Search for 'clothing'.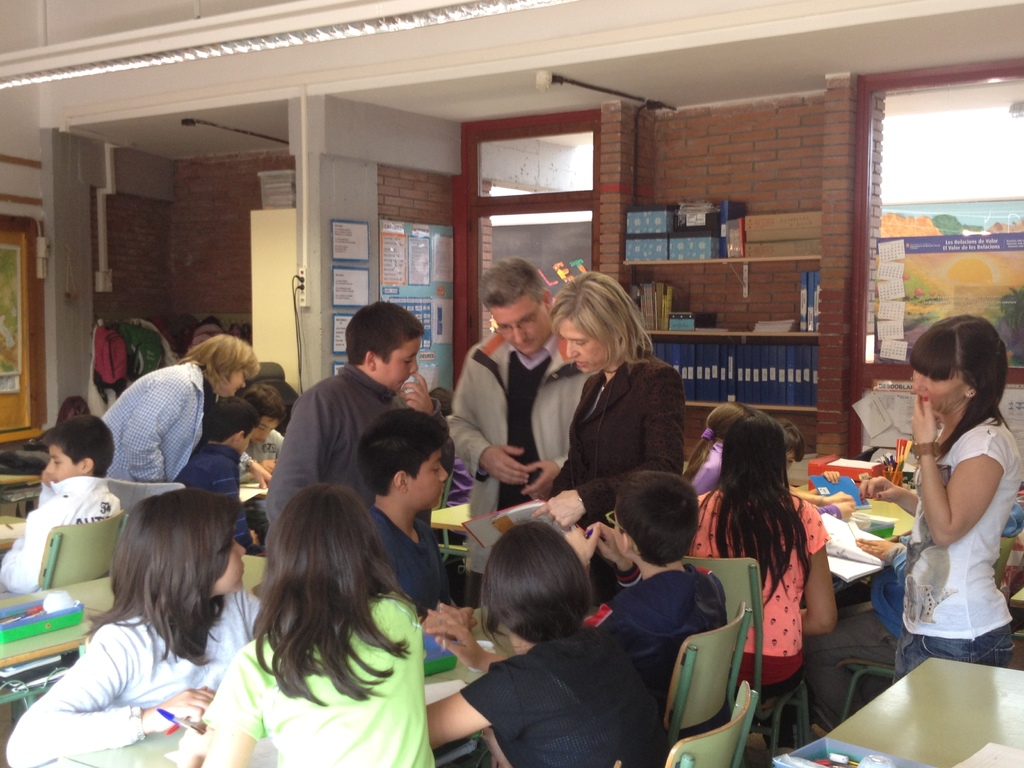
Found at x1=267 y1=364 x2=452 y2=532.
